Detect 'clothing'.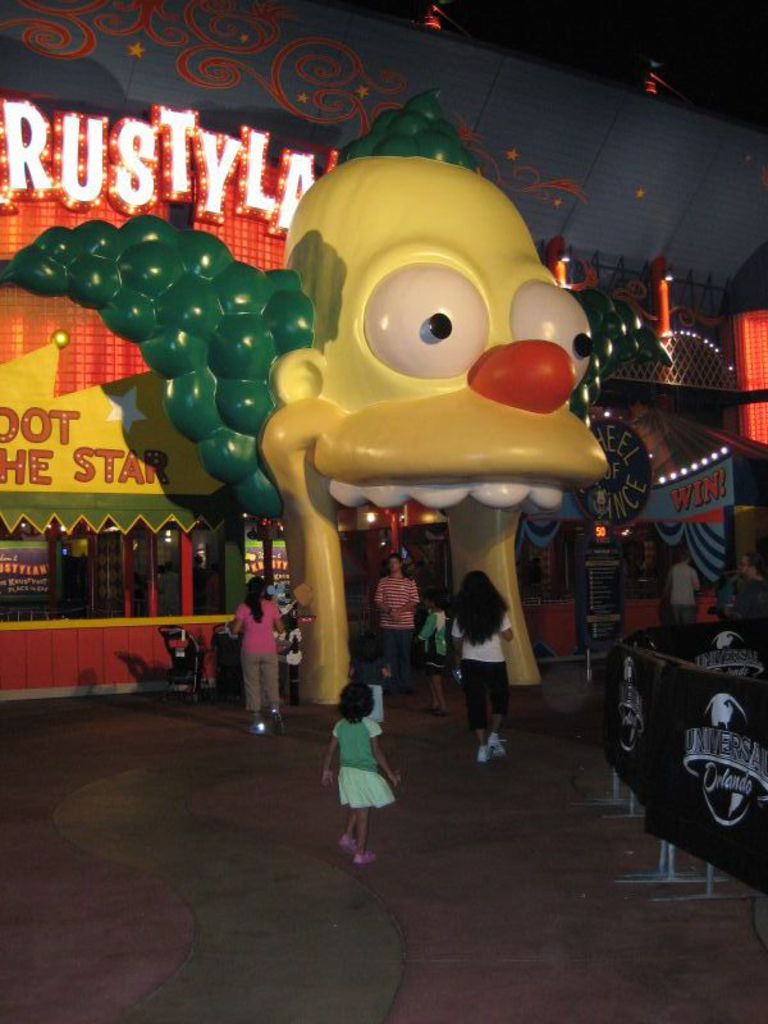
Detected at <bbox>416, 616, 452, 677</bbox>.
